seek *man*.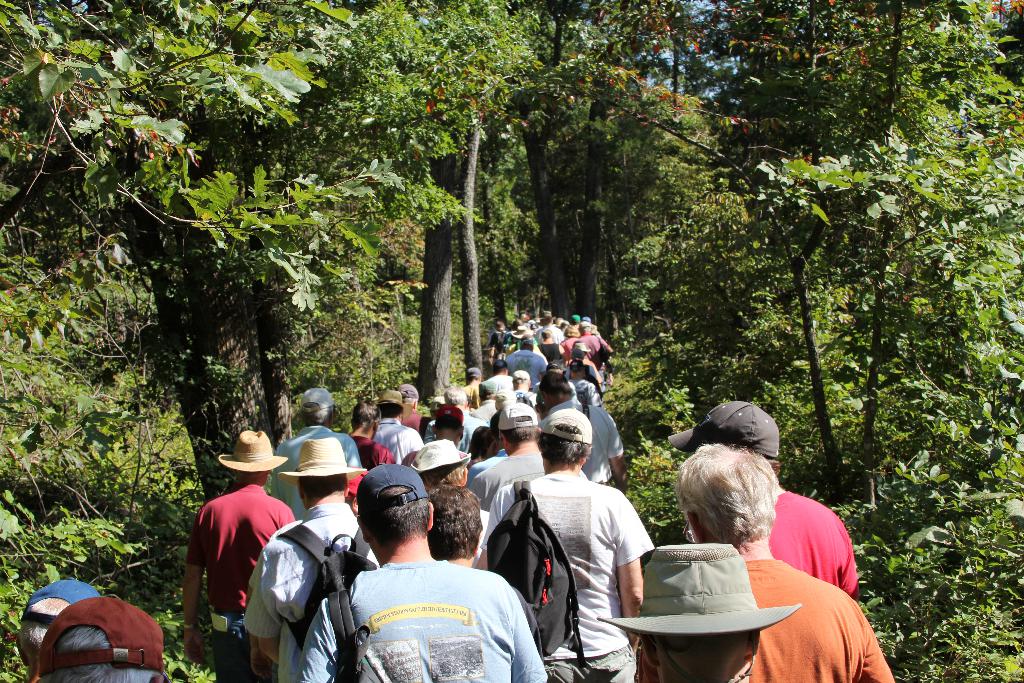
(436,482,486,567).
